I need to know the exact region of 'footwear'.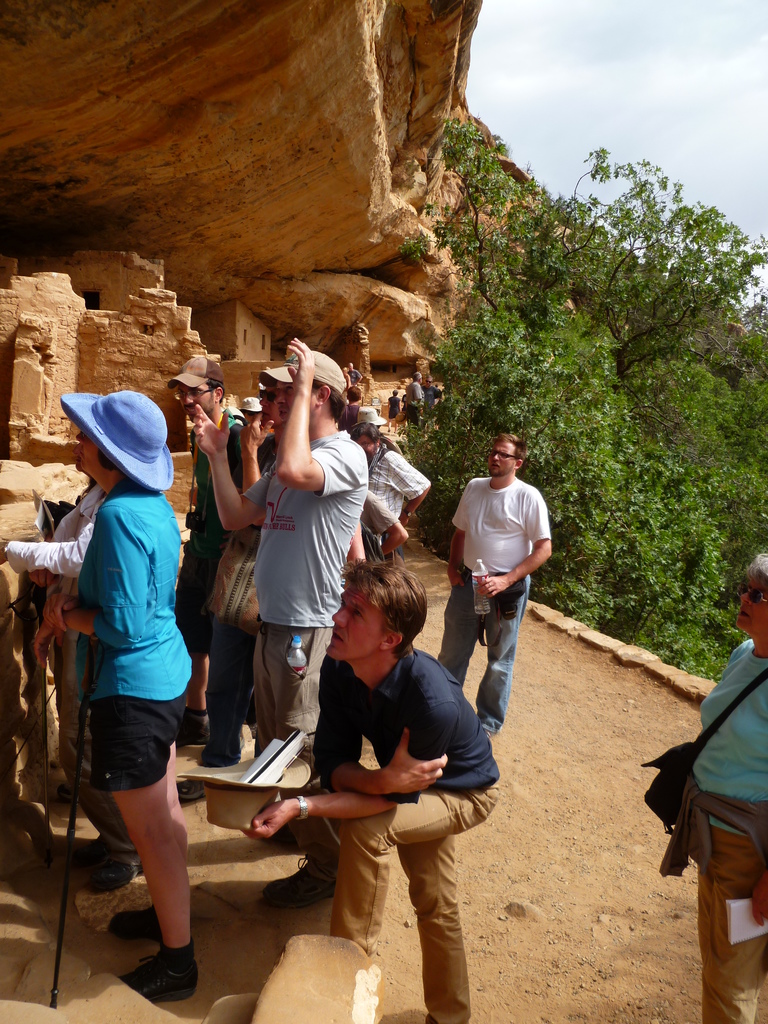
Region: (x1=484, y1=728, x2=499, y2=740).
